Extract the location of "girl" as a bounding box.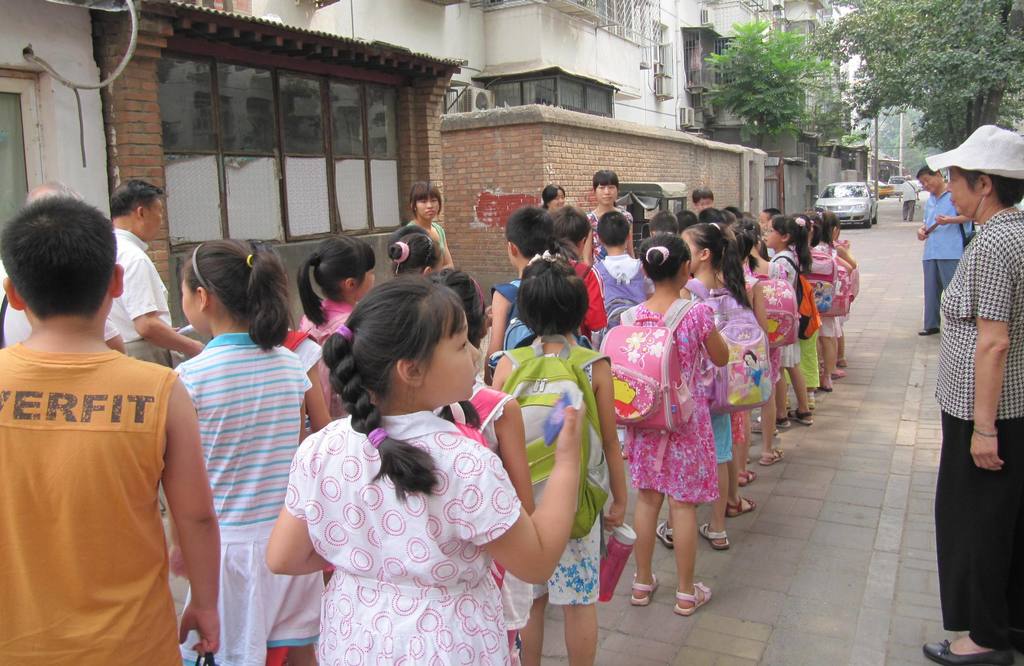
(x1=263, y1=273, x2=584, y2=665).
